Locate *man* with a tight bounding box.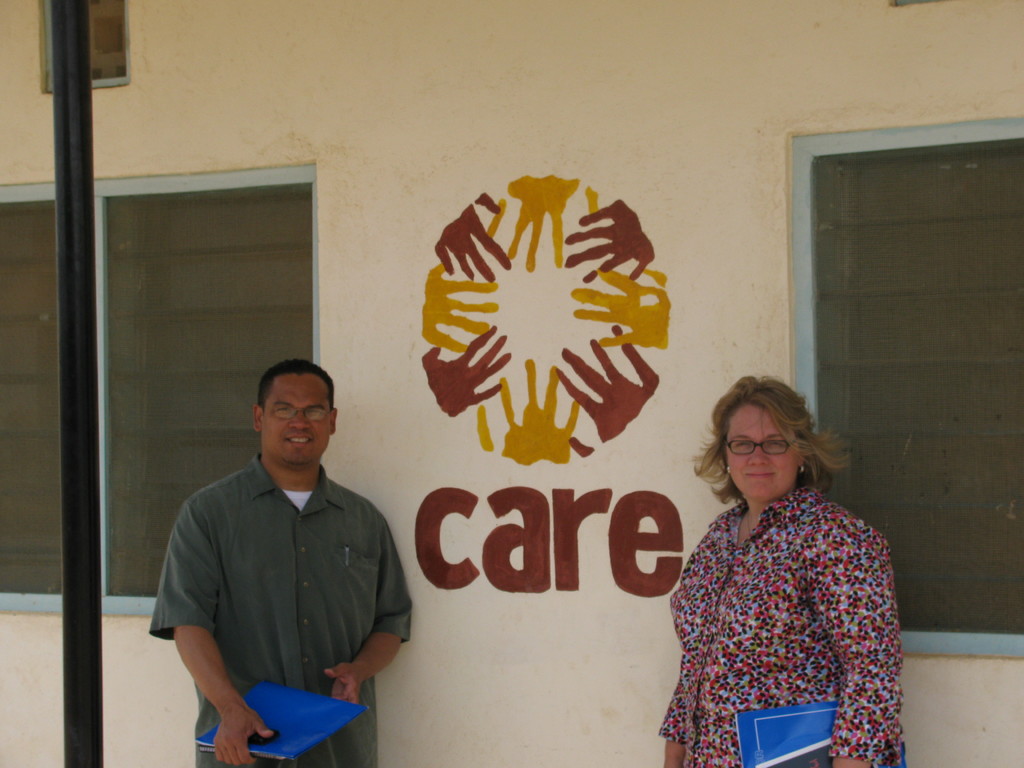
bbox=(149, 353, 411, 742).
